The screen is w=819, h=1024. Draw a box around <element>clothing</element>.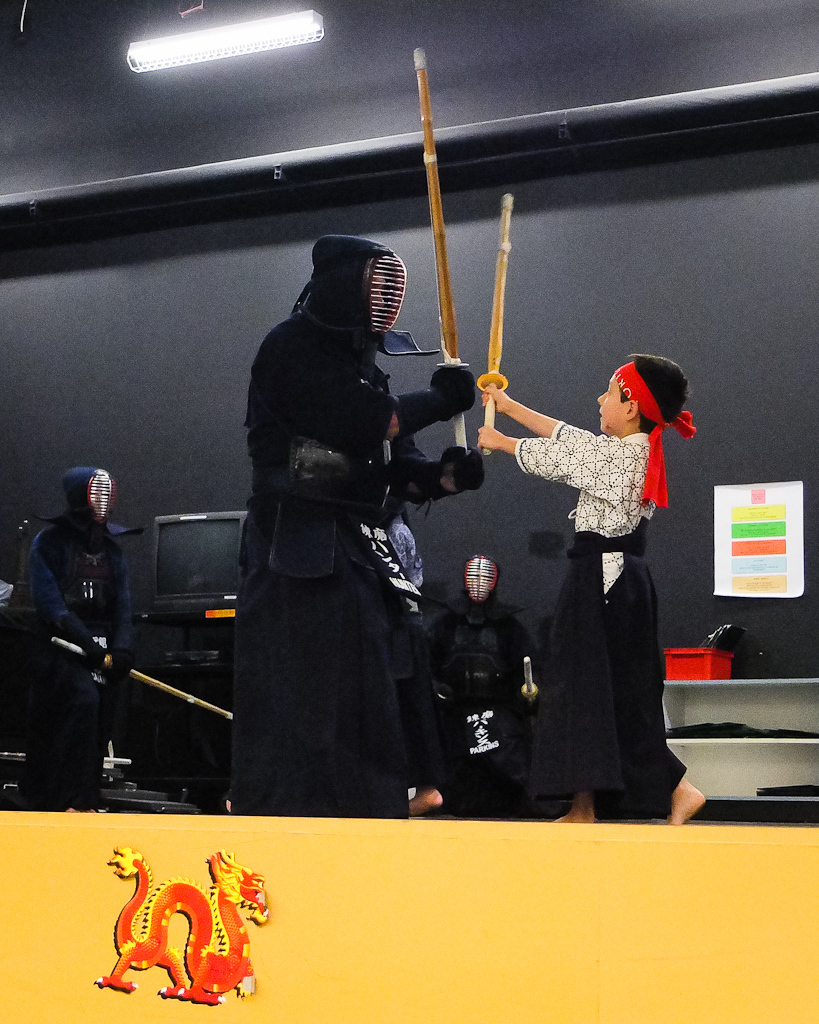
(493,394,686,845).
